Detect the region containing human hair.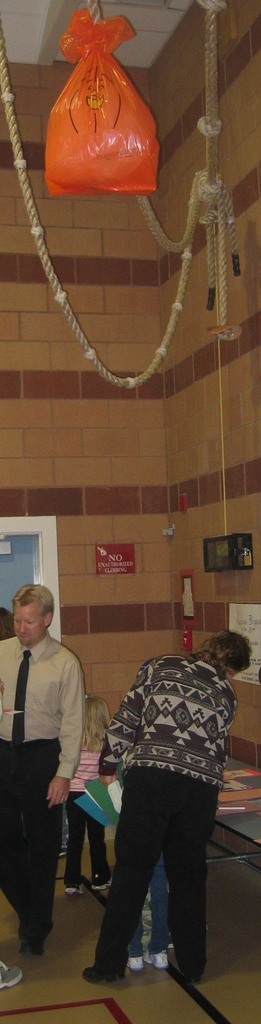
(206, 629, 249, 673).
